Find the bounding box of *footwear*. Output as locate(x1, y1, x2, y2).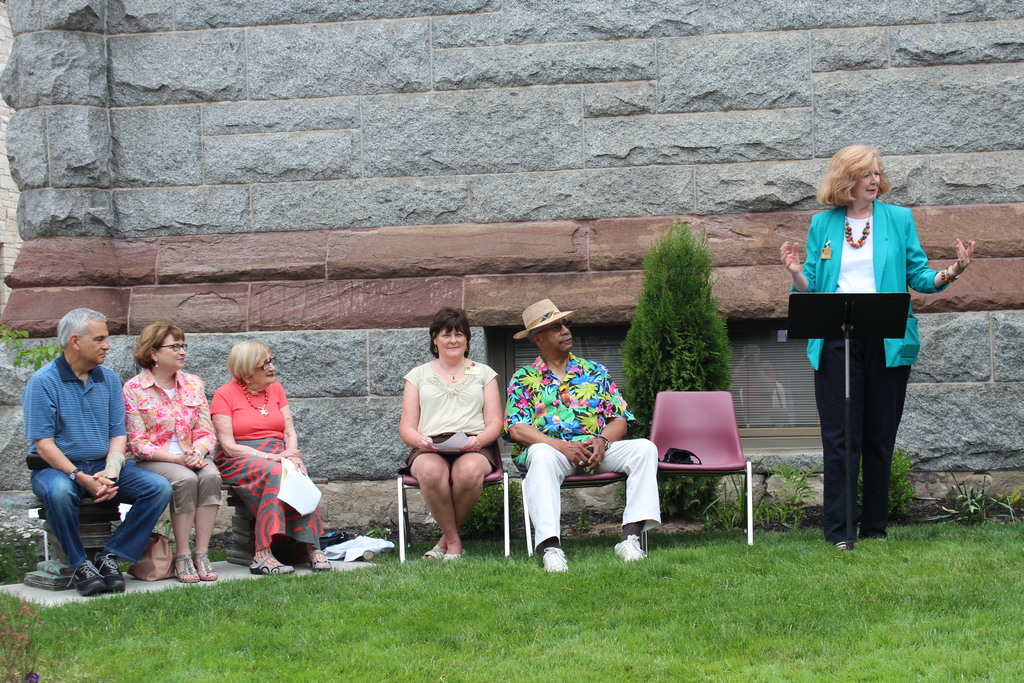
locate(420, 542, 444, 563).
